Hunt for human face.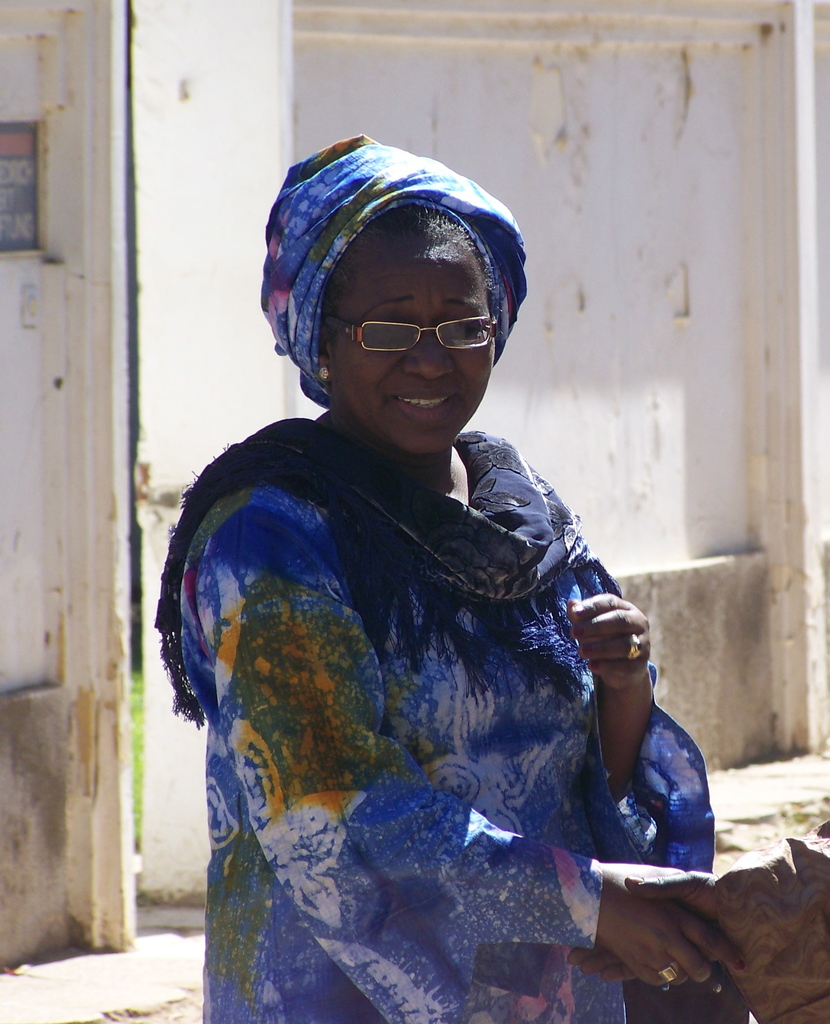
Hunted down at rect(330, 239, 495, 455).
